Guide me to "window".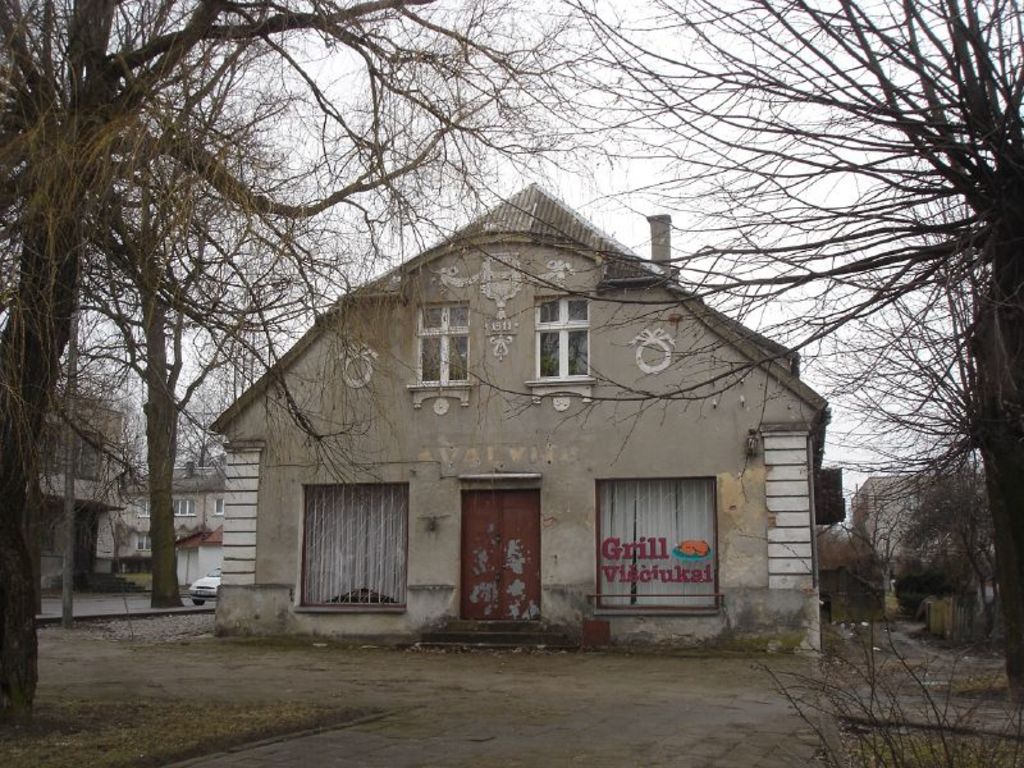
Guidance: BBox(42, 498, 64, 550).
